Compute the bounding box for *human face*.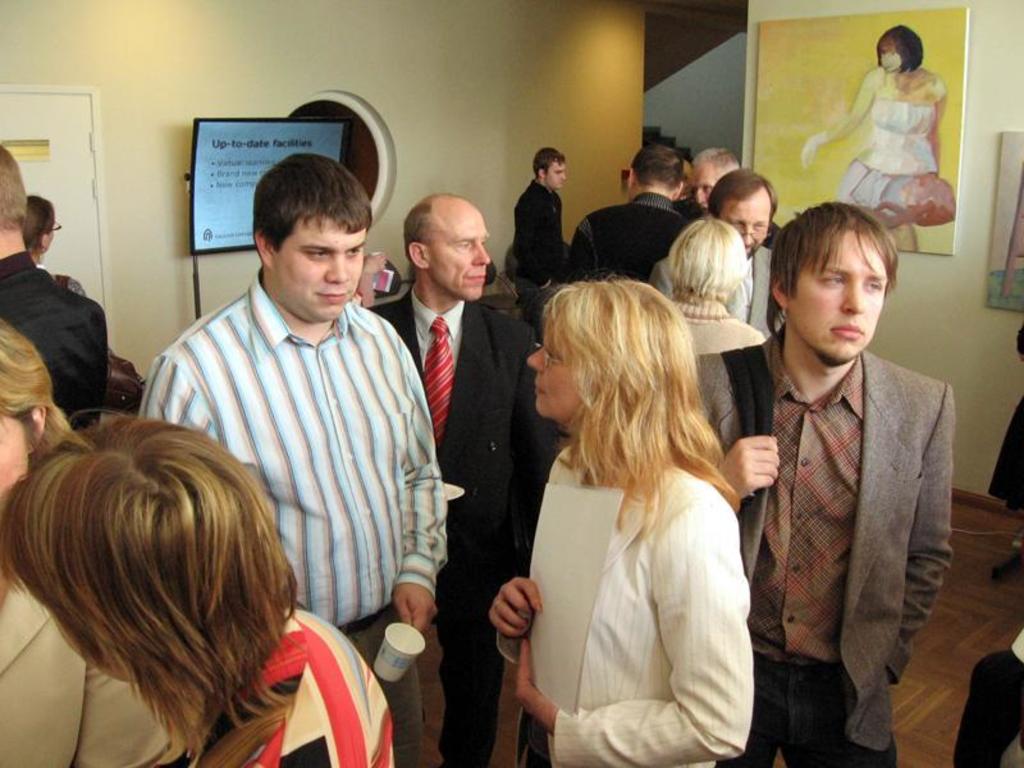
<bbox>721, 193, 777, 250</bbox>.
